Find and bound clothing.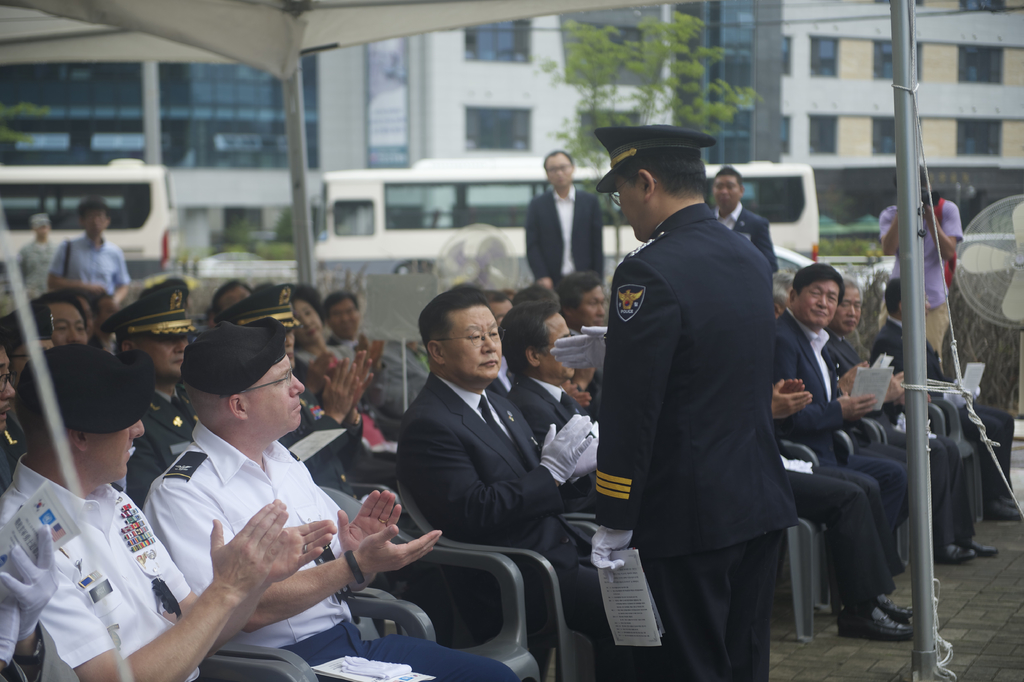
Bound: 822, 332, 976, 542.
